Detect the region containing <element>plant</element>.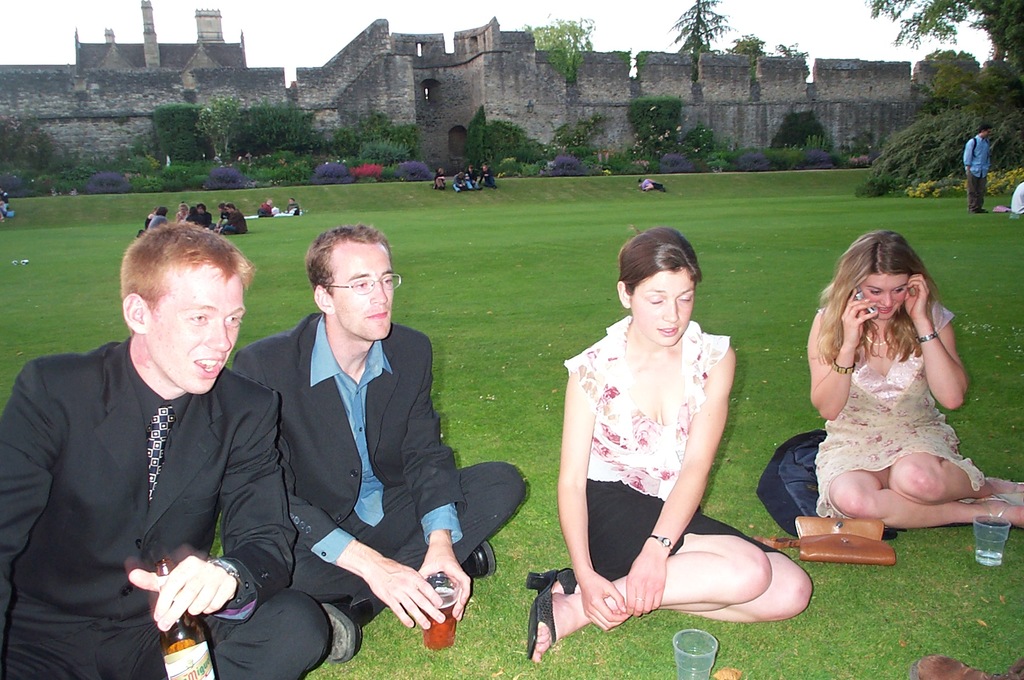
<region>0, 115, 83, 179</region>.
